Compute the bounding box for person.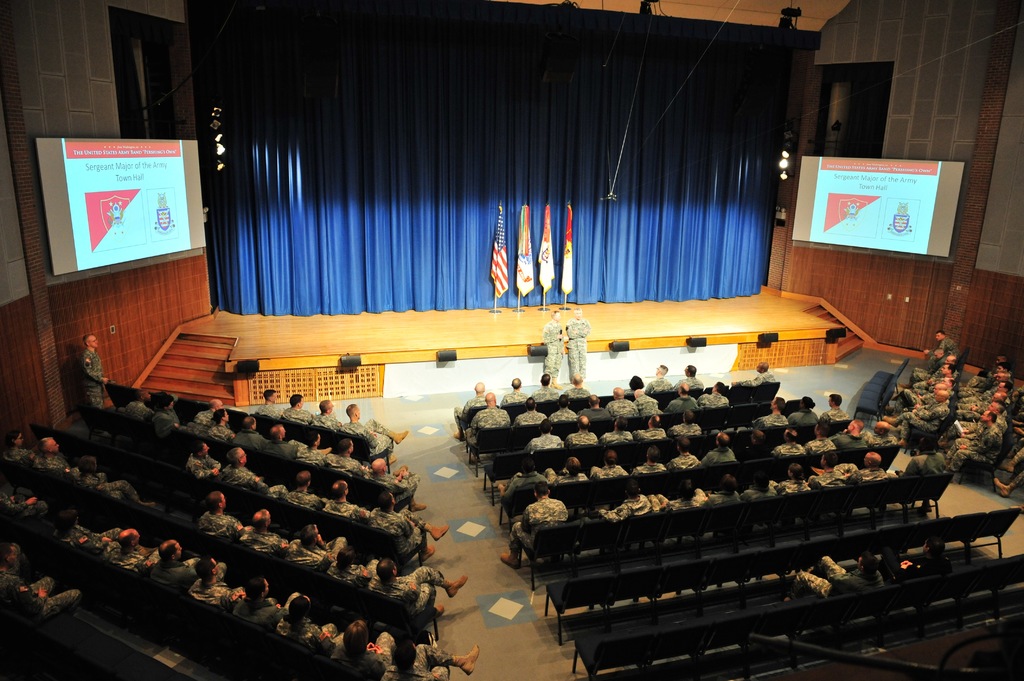
[x1=562, y1=410, x2=595, y2=451].
